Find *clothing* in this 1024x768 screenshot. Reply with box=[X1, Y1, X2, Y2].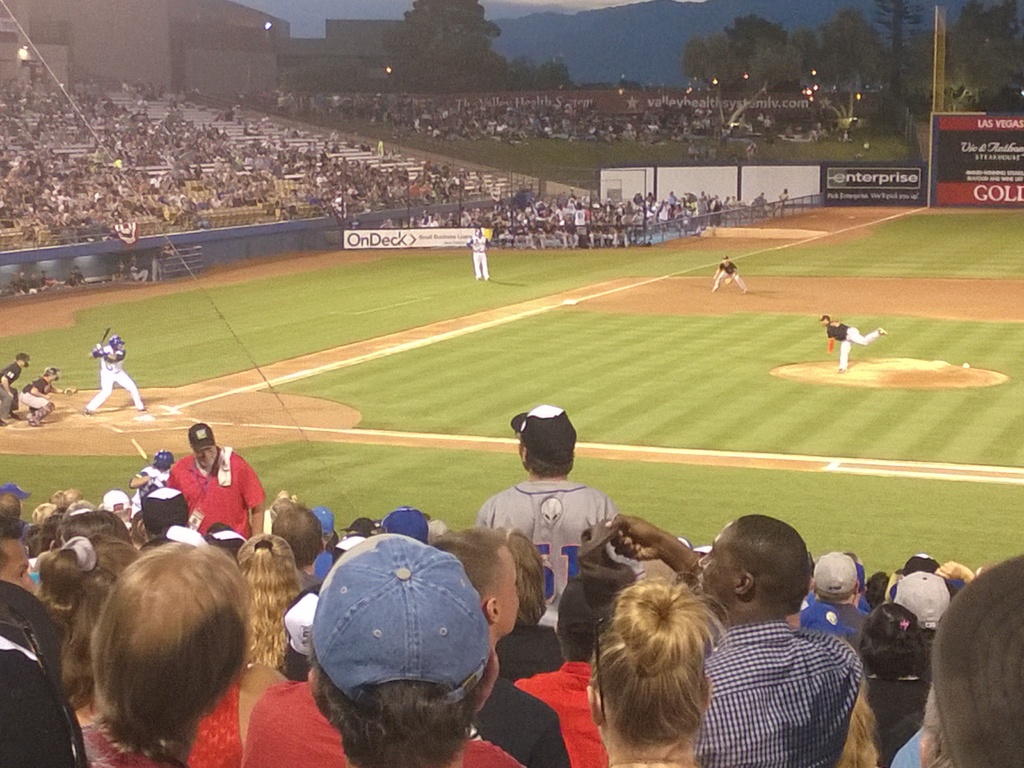
box=[86, 344, 145, 412].
